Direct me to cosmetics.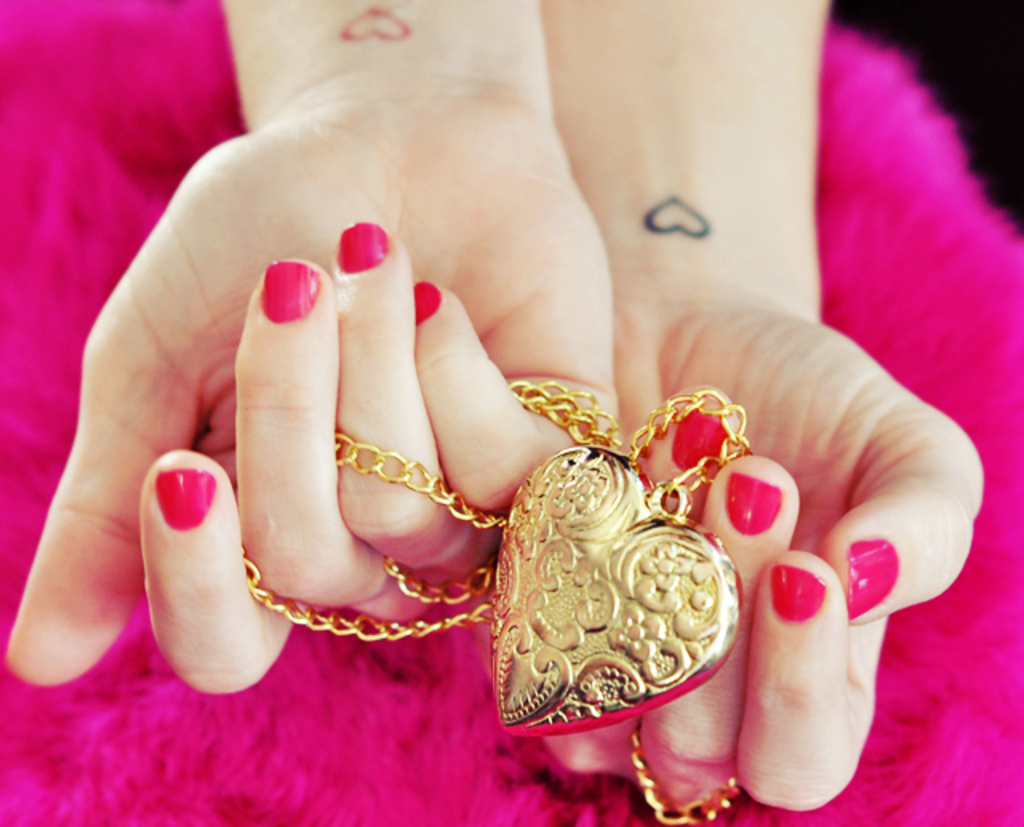
Direction: l=723, t=465, r=786, b=534.
